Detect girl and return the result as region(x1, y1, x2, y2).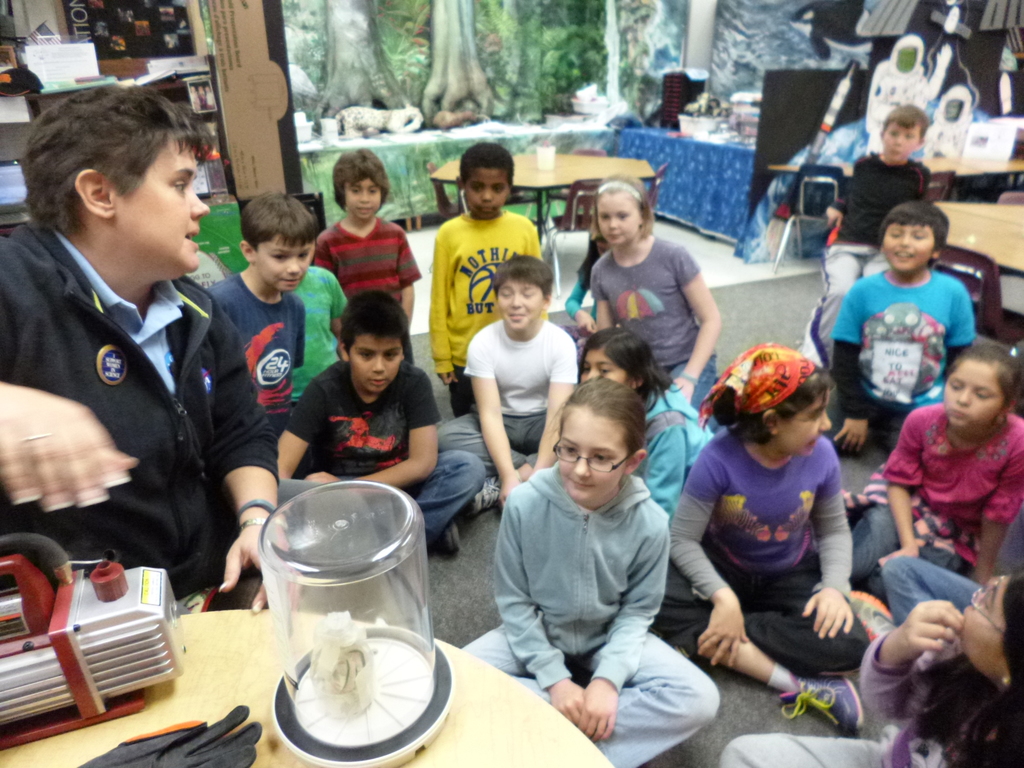
region(460, 380, 716, 766).
